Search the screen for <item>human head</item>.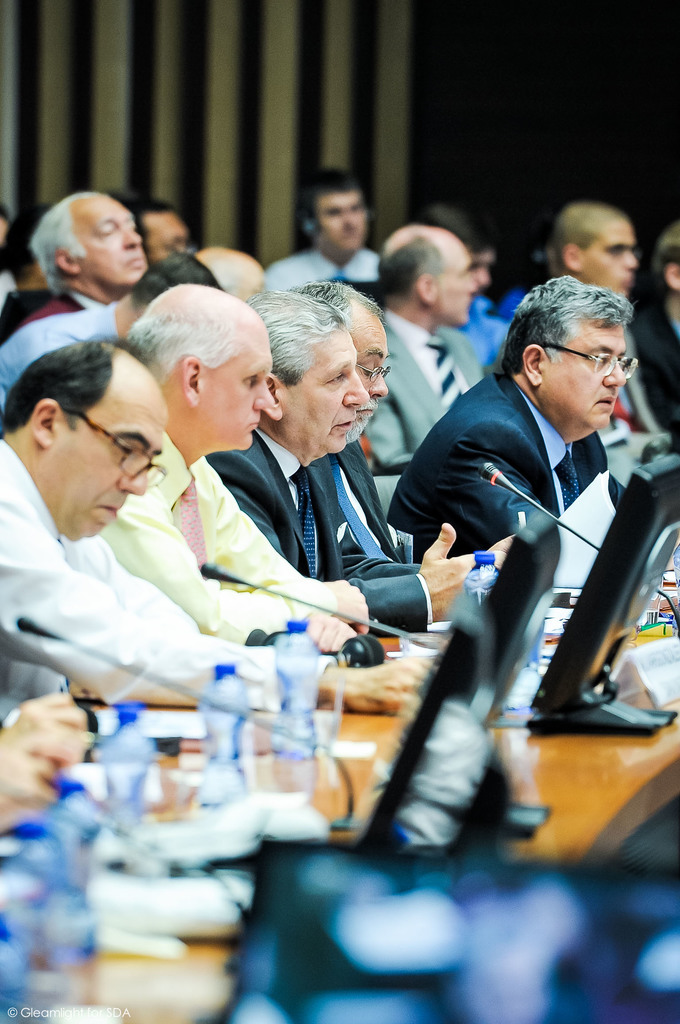
Found at (x1=375, y1=224, x2=478, y2=329).
